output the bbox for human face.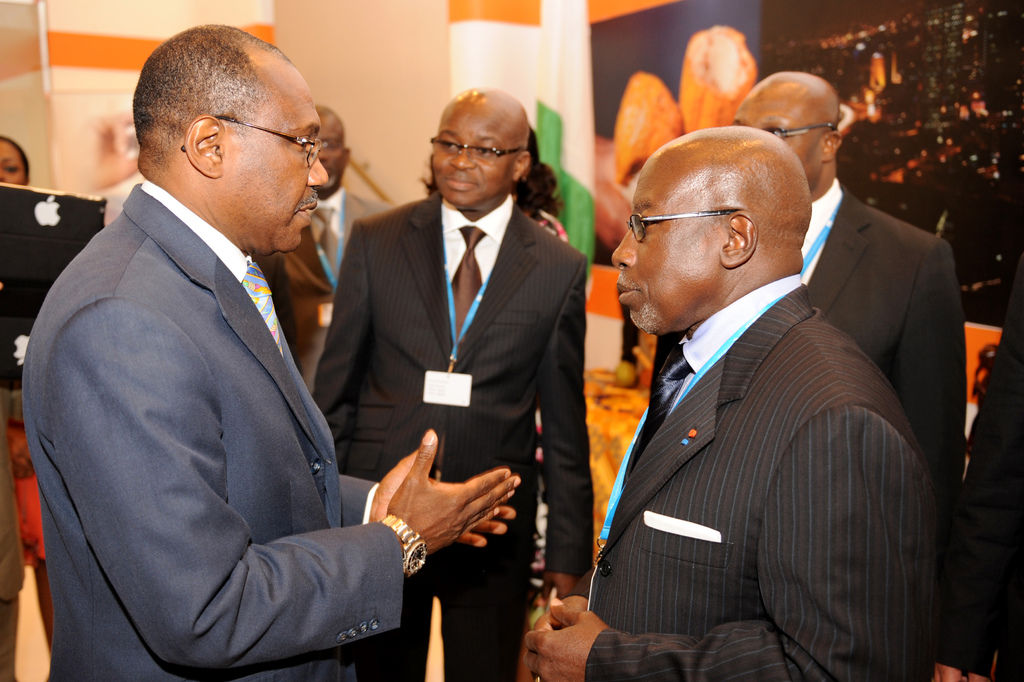
427, 101, 511, 213.
